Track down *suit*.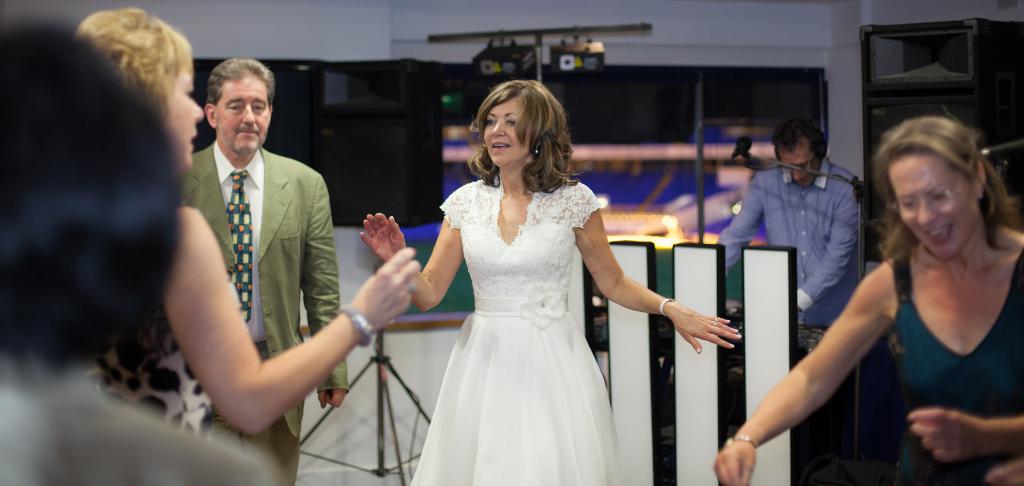
Tracked to bbox(179, 142, 353, 437).
